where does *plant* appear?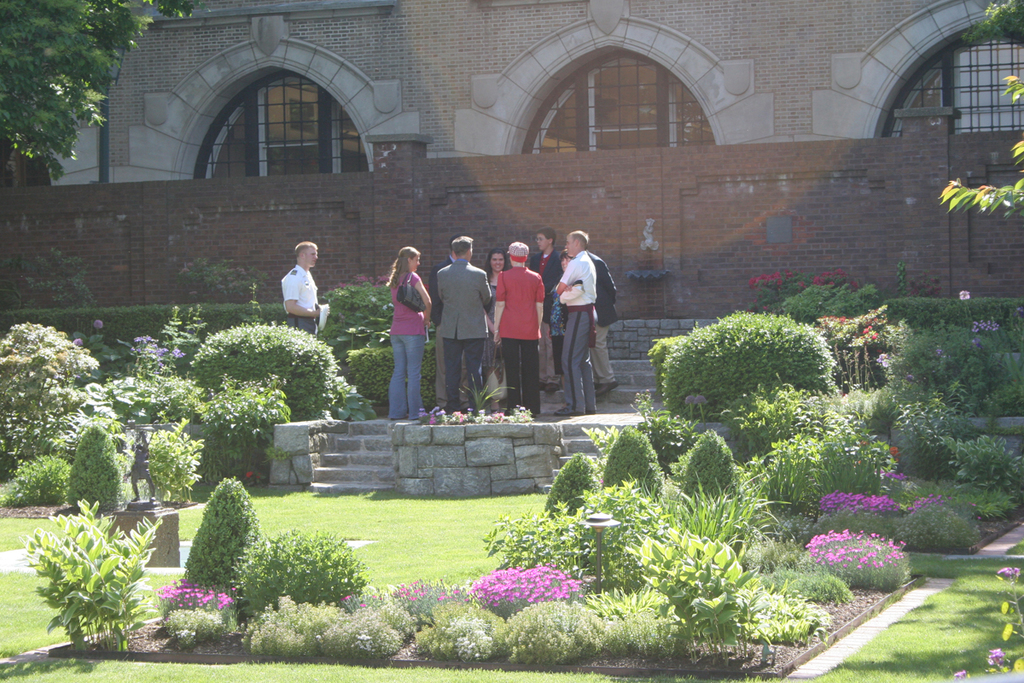
Appears at rect(506, 598, 604, 661).
